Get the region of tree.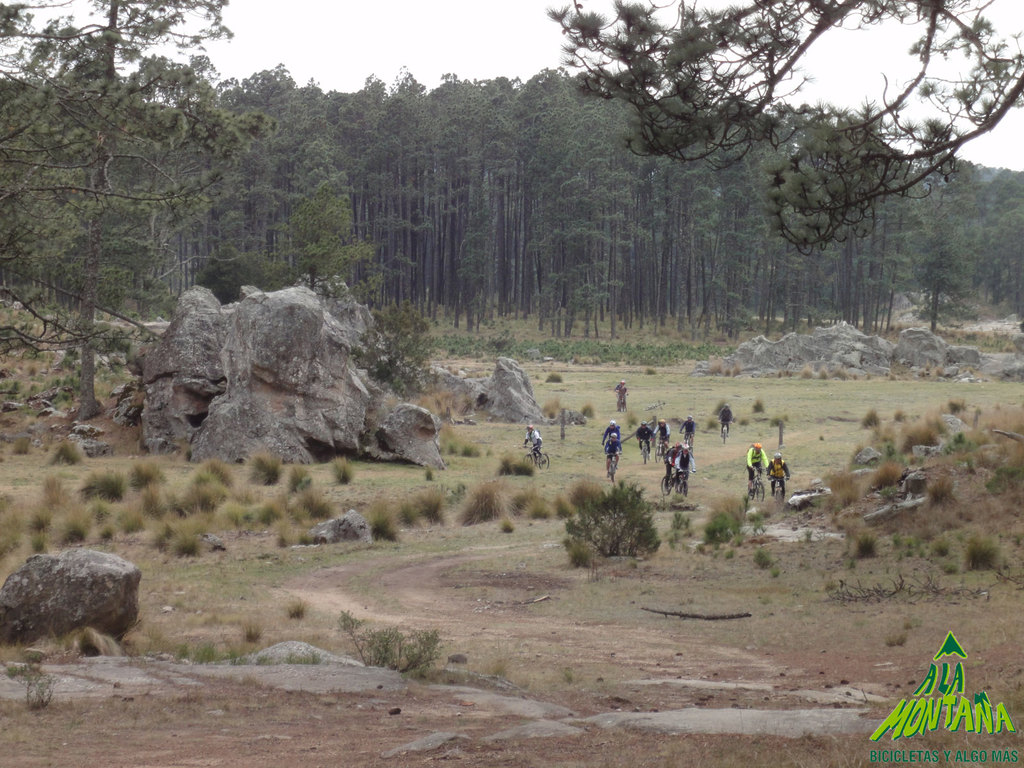
[left=567, top=480, right=672, bottom=575].
